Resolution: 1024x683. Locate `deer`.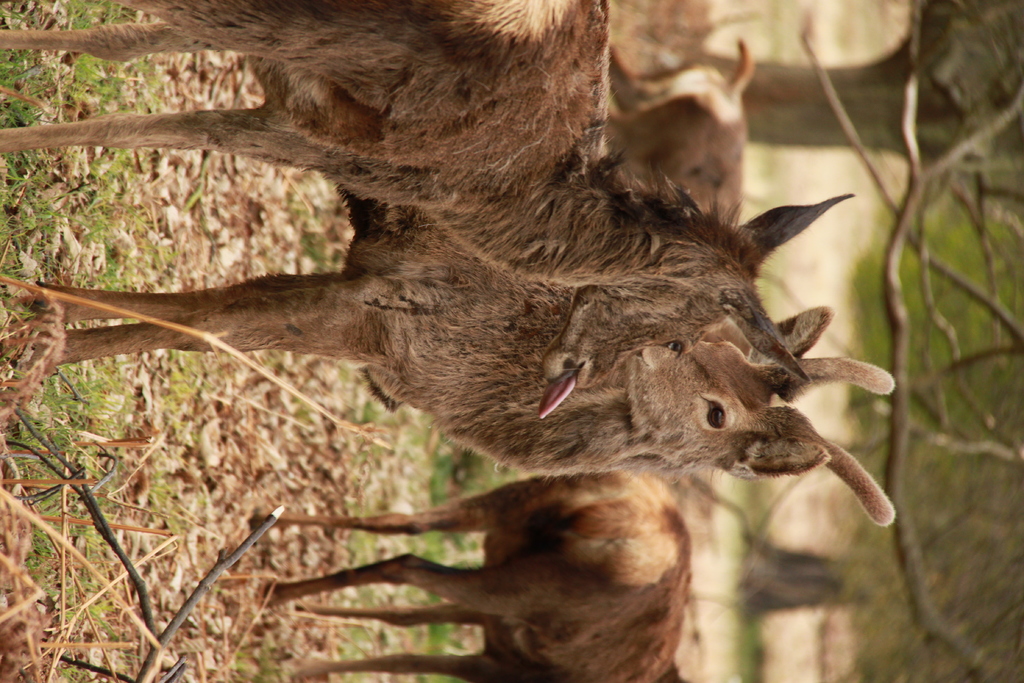
x1=611, y1=40, x2=748, y2=230.
